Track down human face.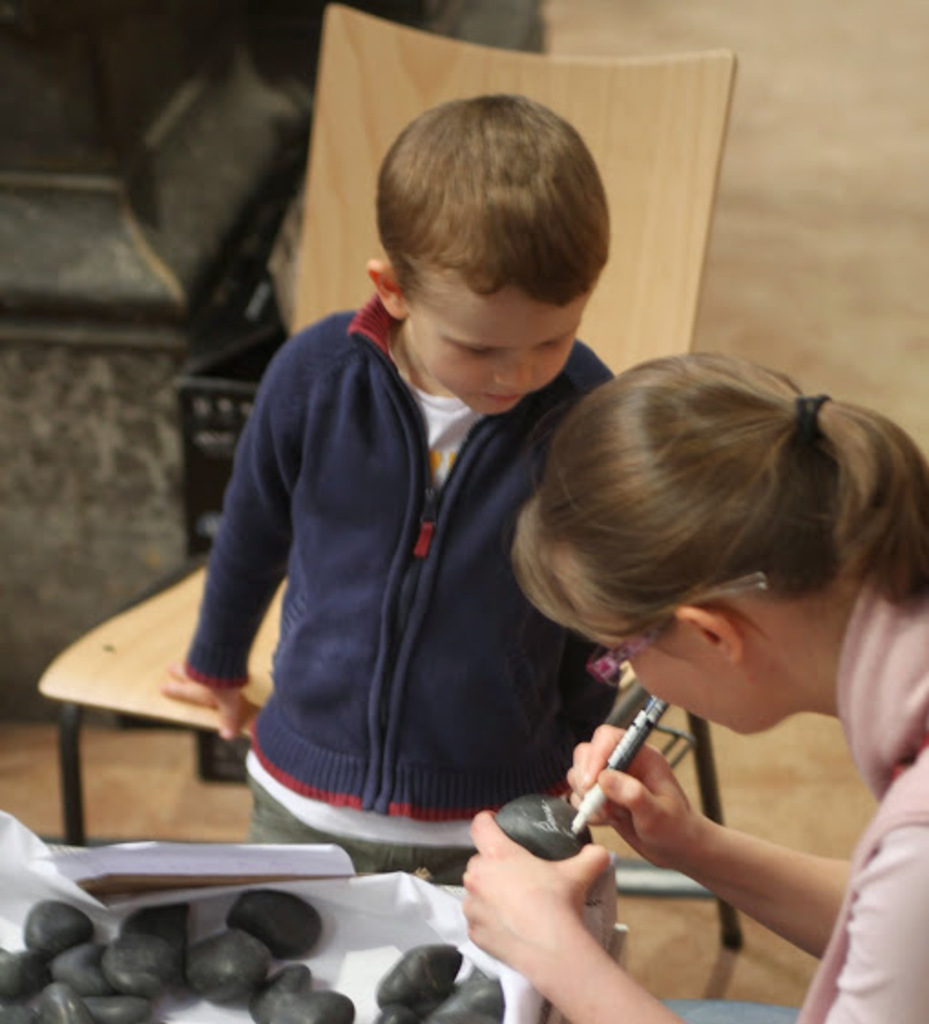
Tracked to x1=580 y1=621 x2=765 y2=739.
